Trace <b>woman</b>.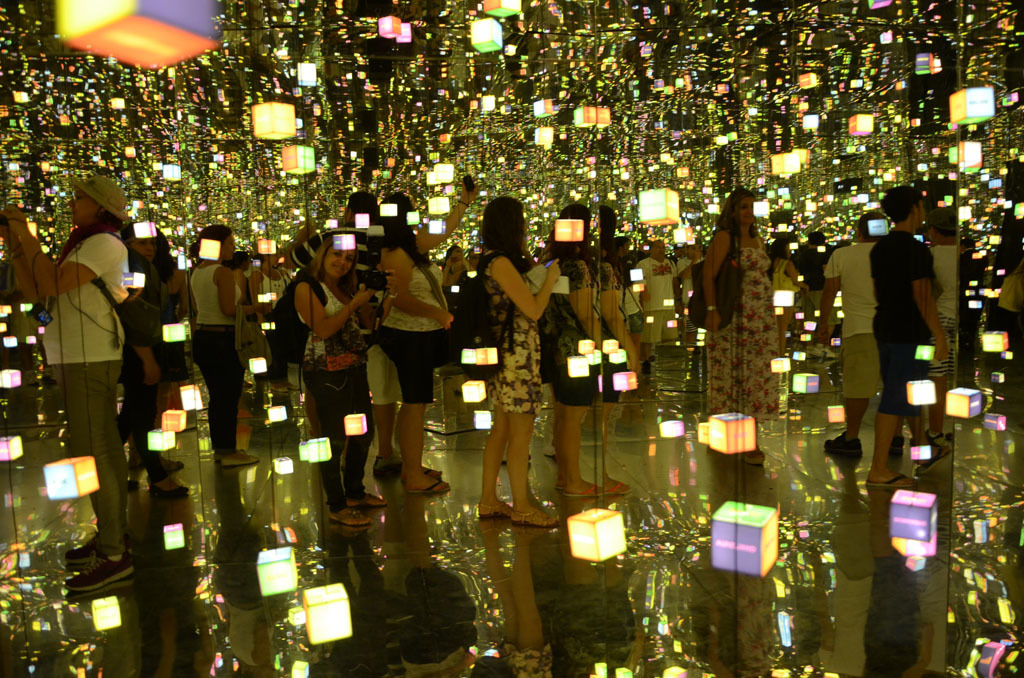
Traced to 380:177:477:494.
